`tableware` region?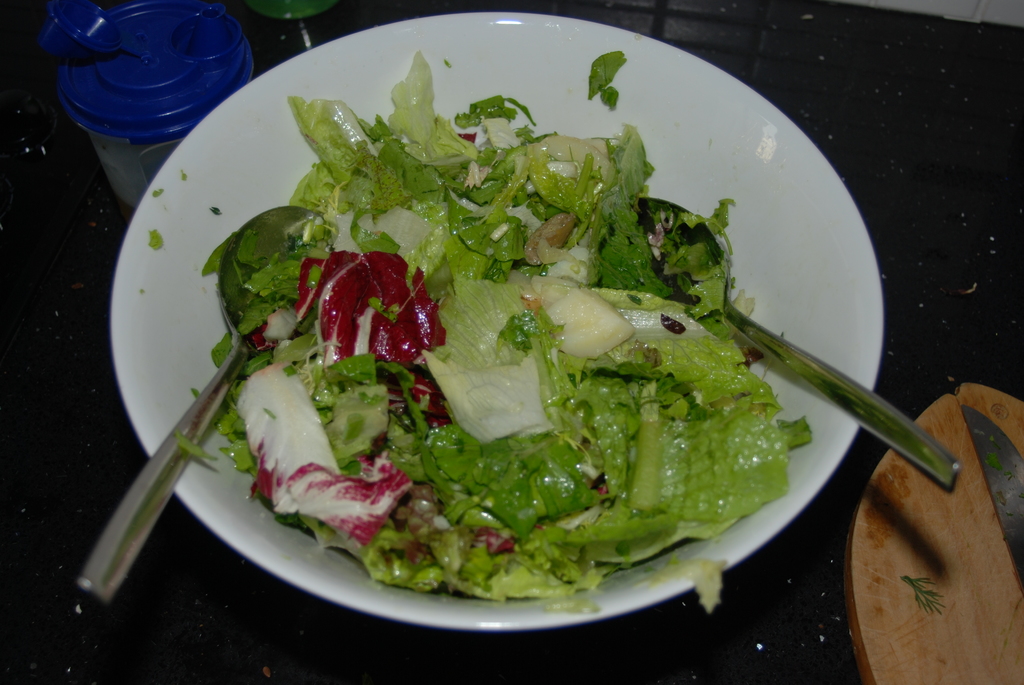
(961, 401, 1023, 602)
